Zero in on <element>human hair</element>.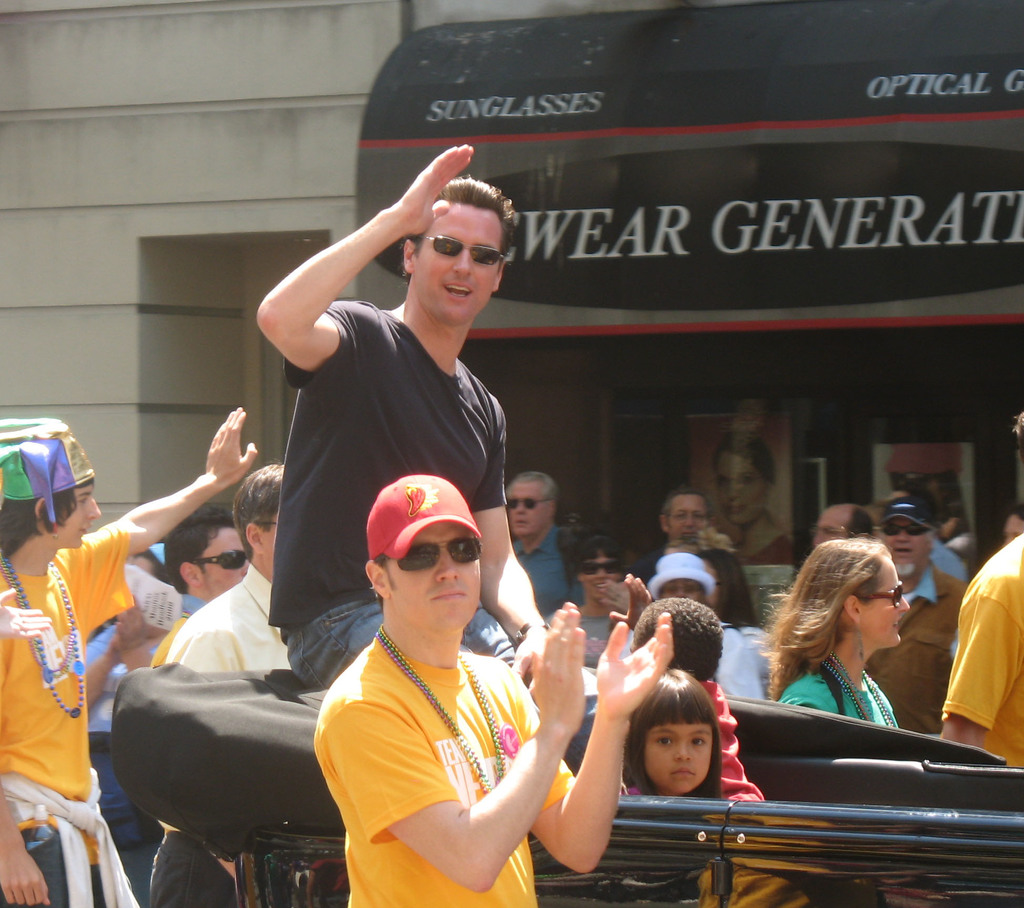
Zeroed in: pyautogui.locateOnScreen(661, 482, 714, 520).
